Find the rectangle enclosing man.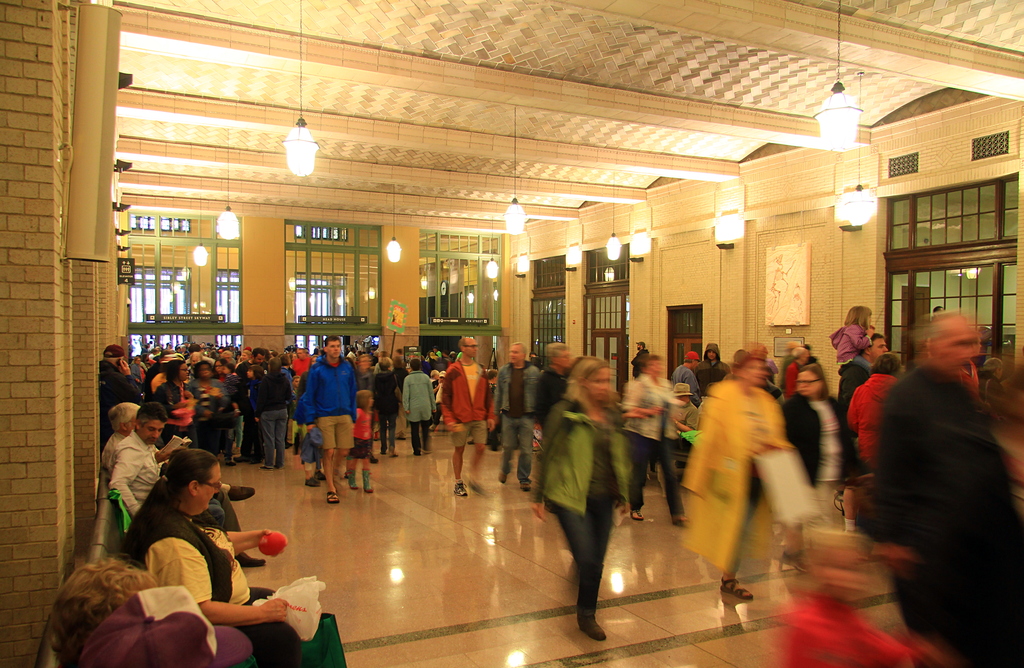
Rect(300, 338, 355, 501).
